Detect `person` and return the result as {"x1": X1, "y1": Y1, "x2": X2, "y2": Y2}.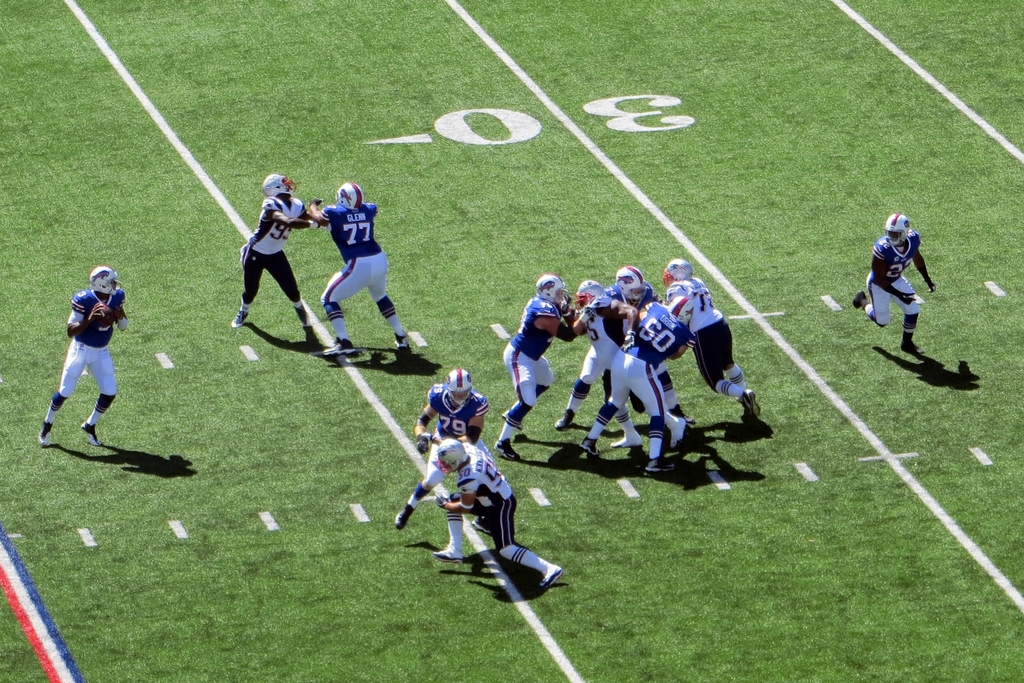
{"x1": 35, "y1": 259, "x2": 134, "y2": 447}.
